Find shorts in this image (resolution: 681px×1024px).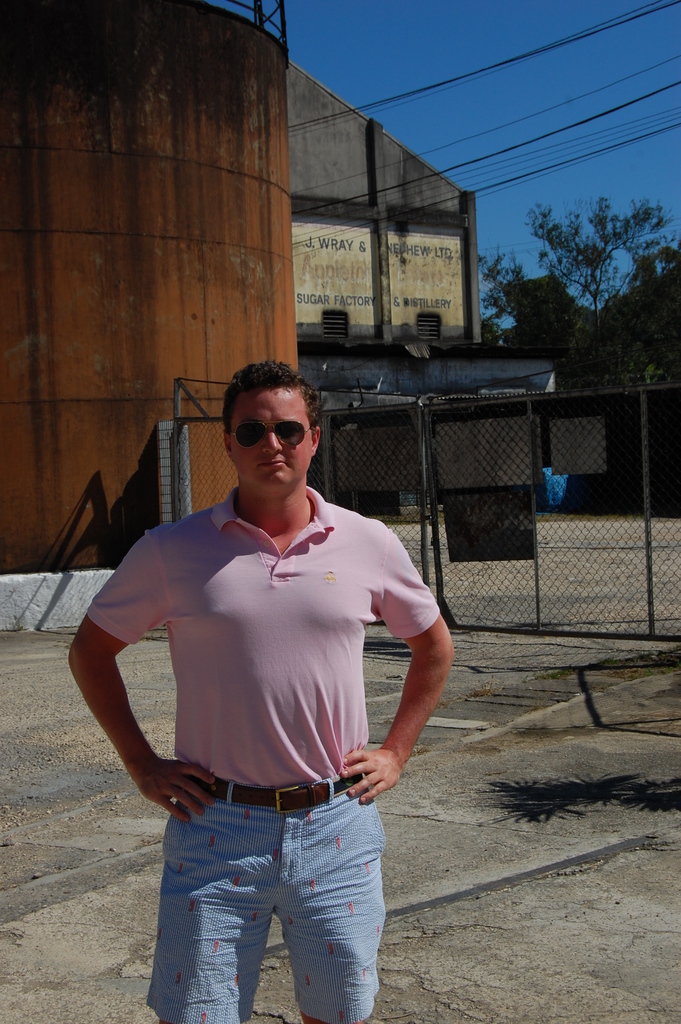
rect(147, 799, 396, 994).
